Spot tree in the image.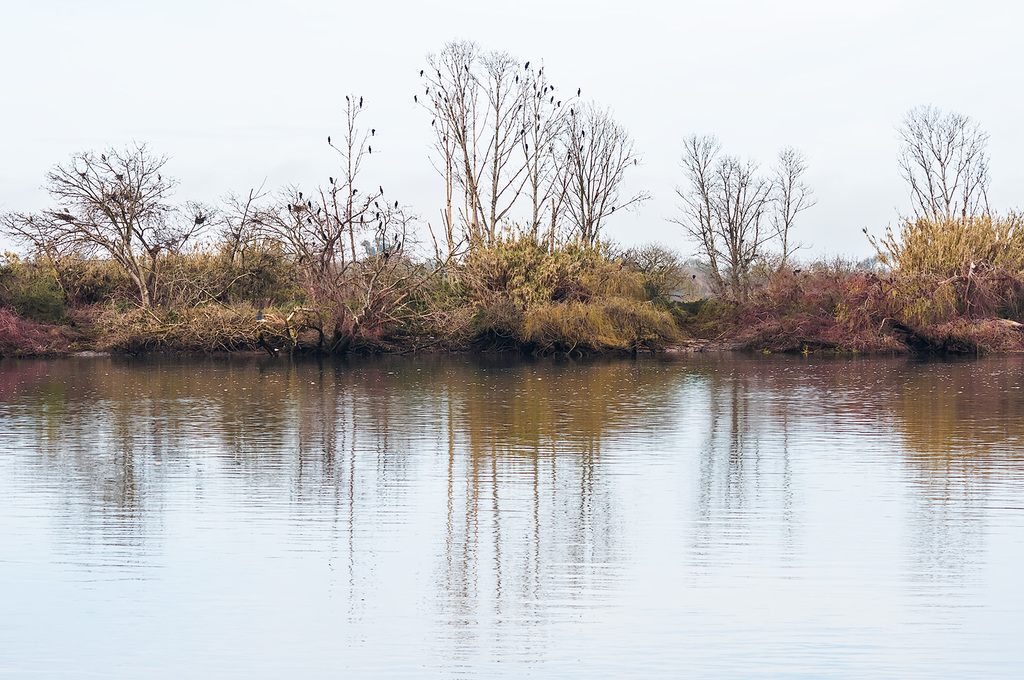
tree found at (left=513, top=67, right=577, bottom=258).
